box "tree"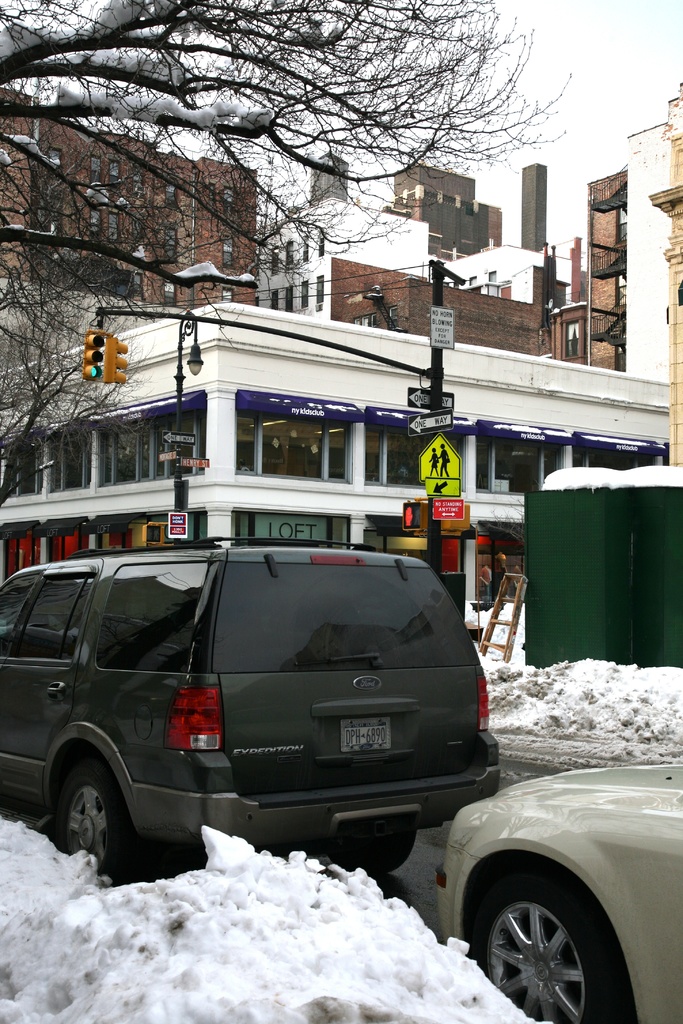
box(0, 252, 155, 515)
